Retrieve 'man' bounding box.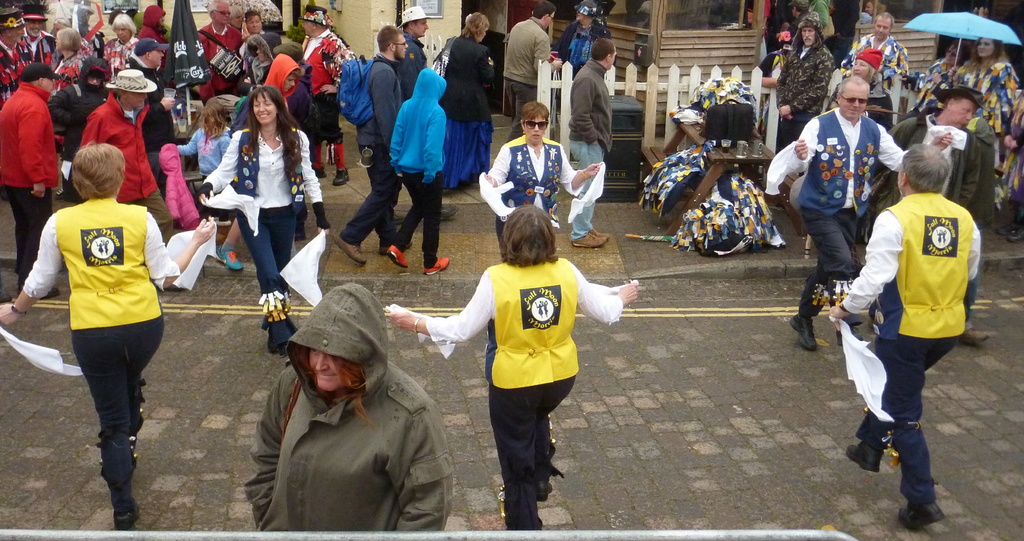
Bounding box: box=[762, 74, 965, 354].
